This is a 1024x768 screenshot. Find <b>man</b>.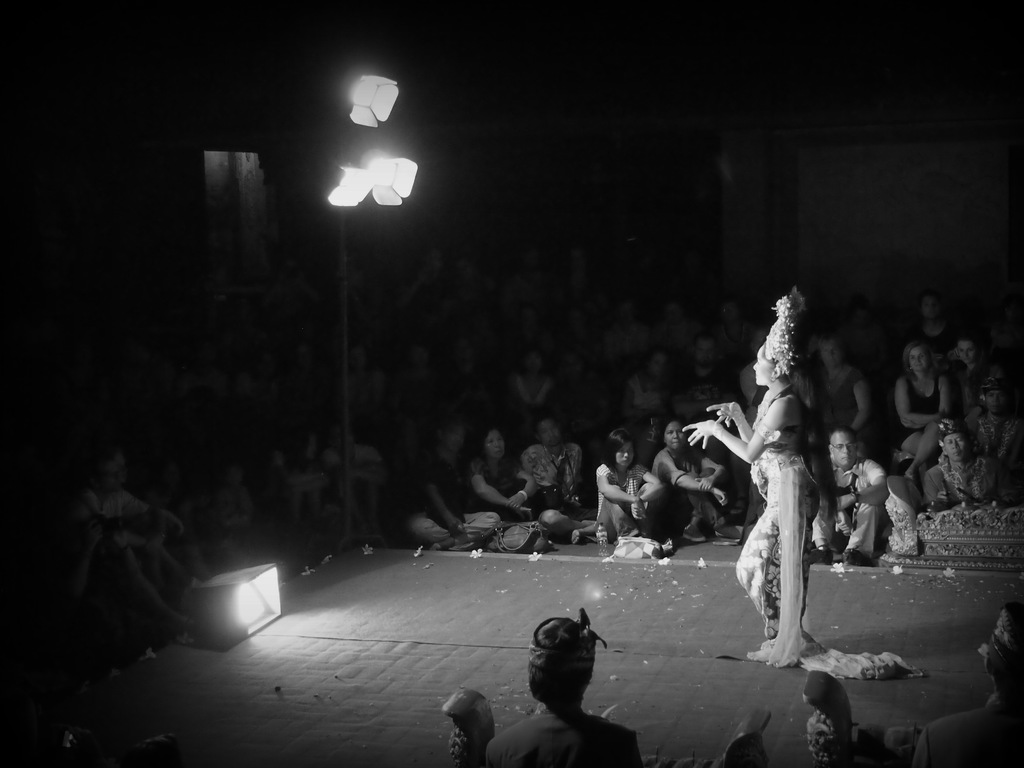
Bounding box: region(812, 423, 888, 563).
